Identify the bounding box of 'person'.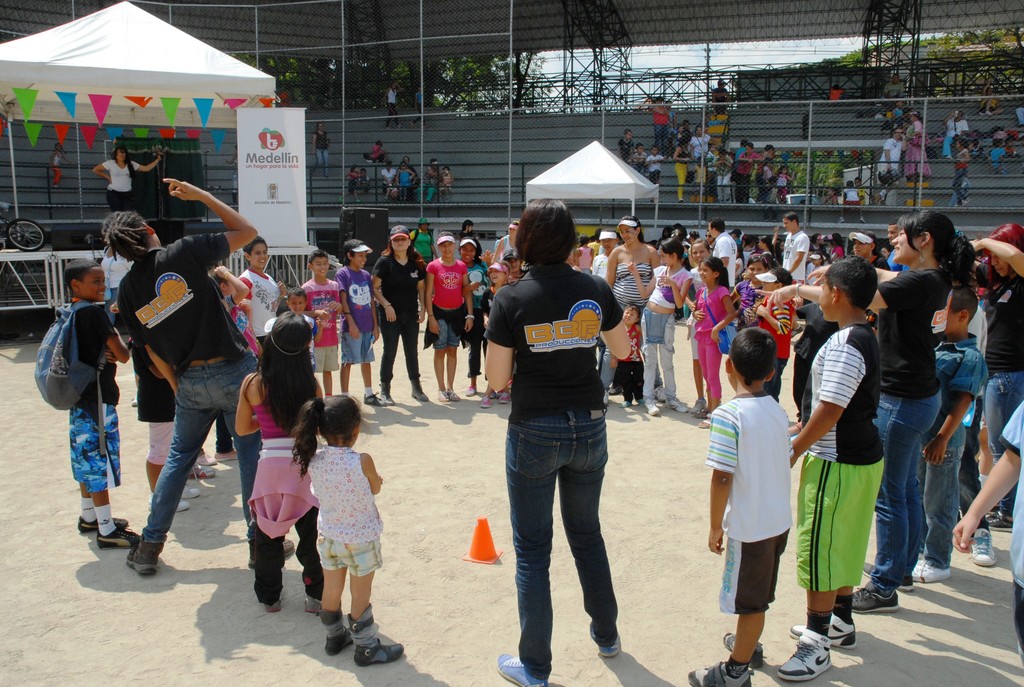
rect(300, 249, 346, 395).
